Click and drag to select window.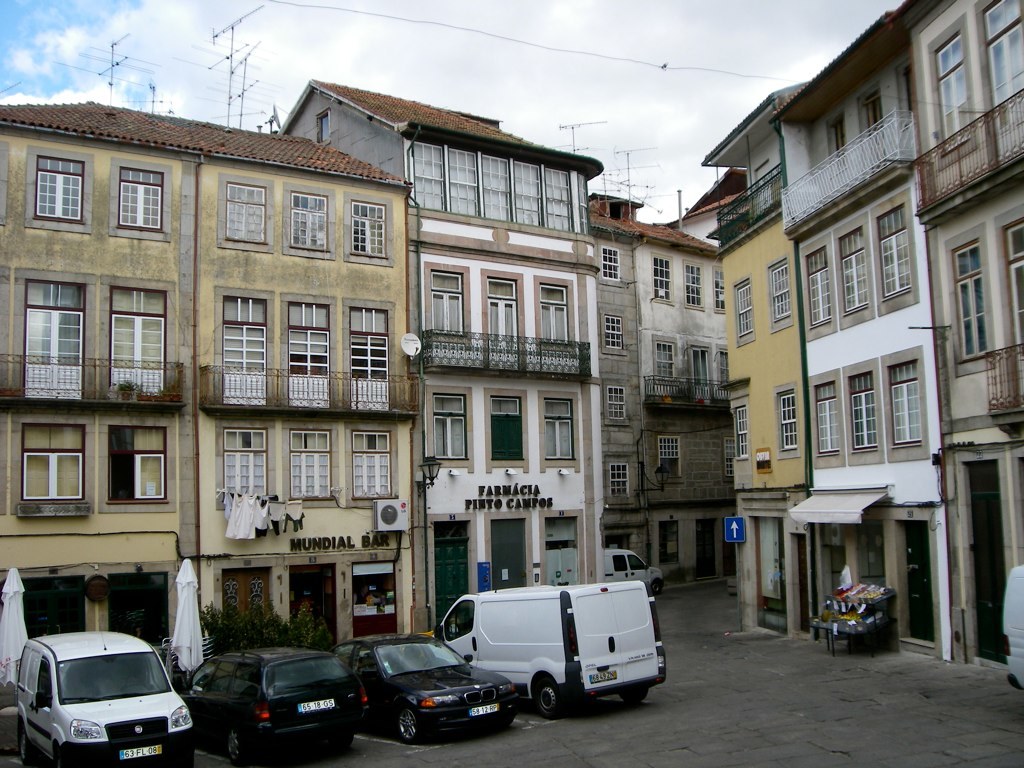
Selection: [487,390,529,473].
